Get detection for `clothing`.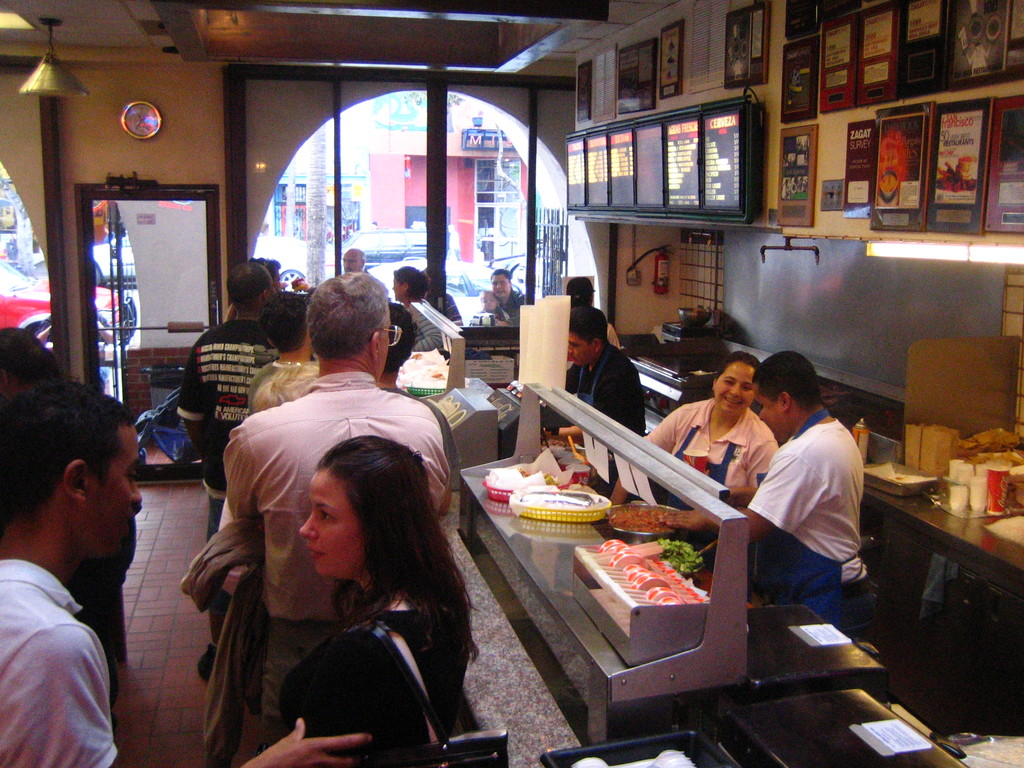
Detection: select_region(244, 355, 288, 419).
